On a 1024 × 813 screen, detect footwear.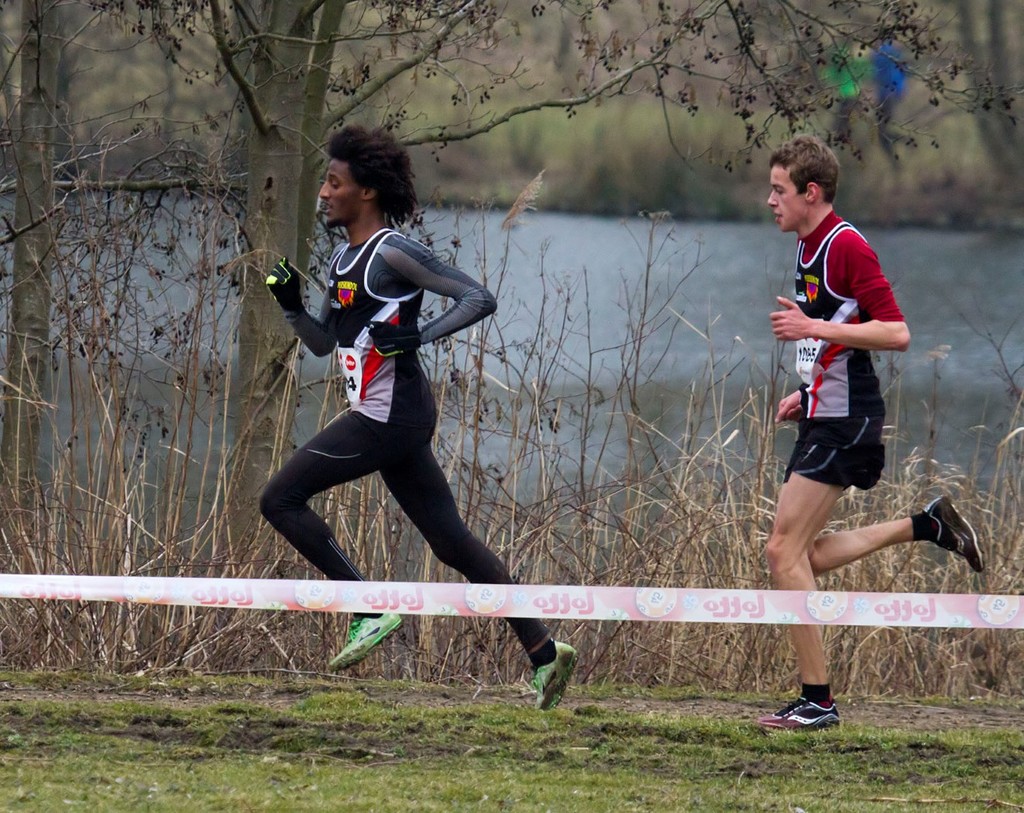
[x1=528, y1=633, x2=581, y2=712].
